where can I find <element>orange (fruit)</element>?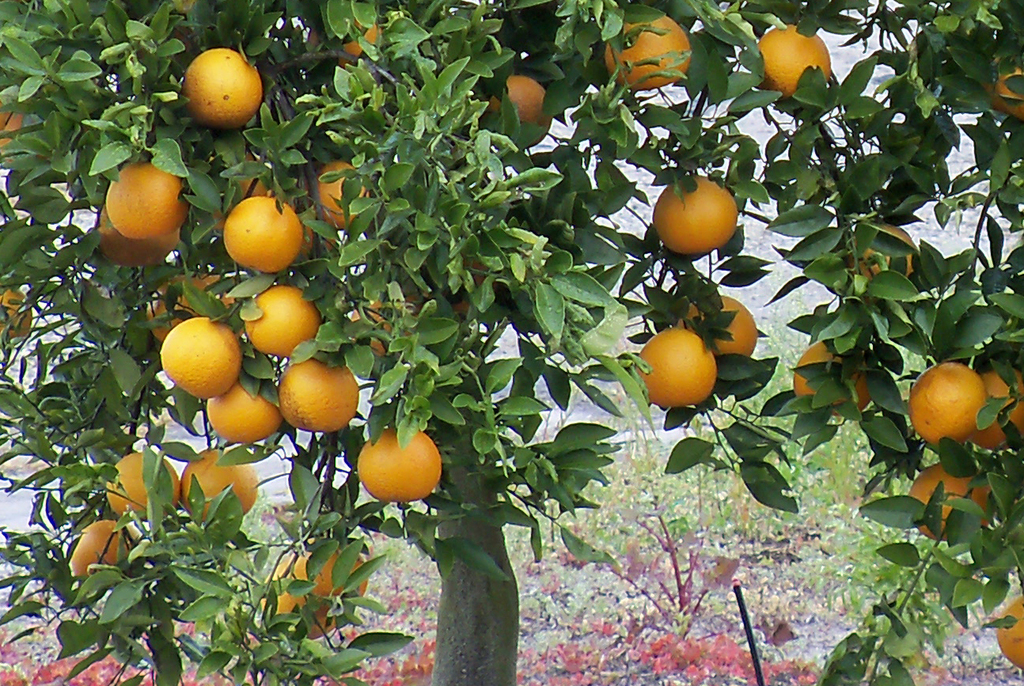
You can find it at select_region(234, 273, 328, 364).
